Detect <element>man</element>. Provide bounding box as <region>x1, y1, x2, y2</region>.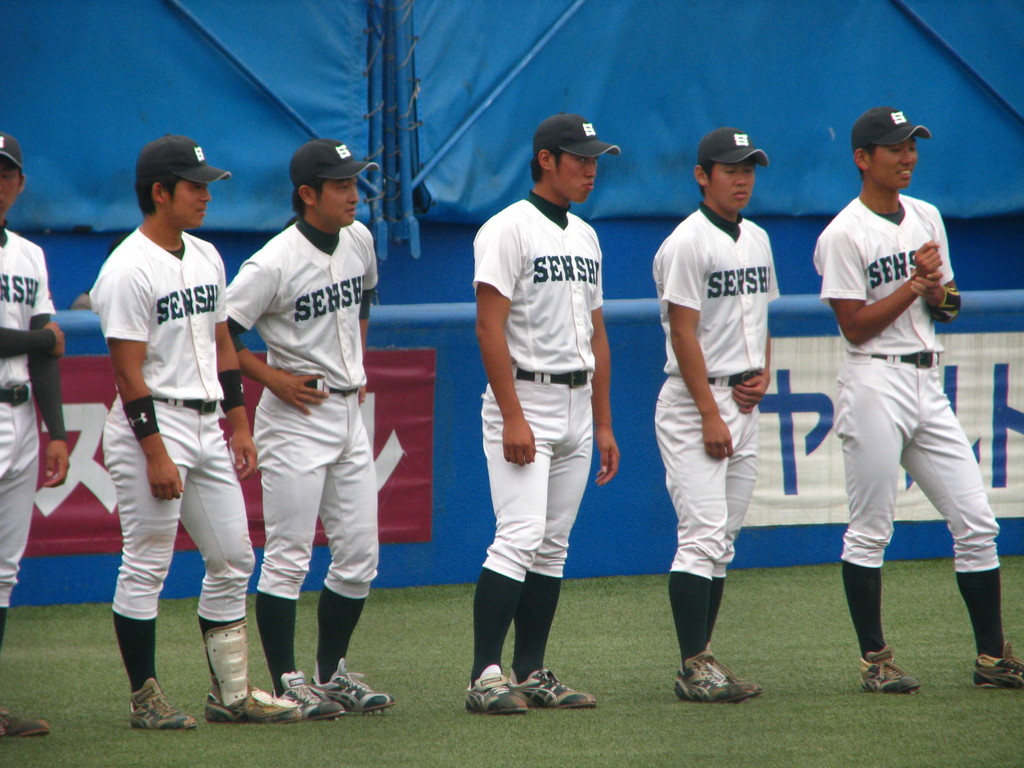
<region>807, 105, 988, 717</region>.
